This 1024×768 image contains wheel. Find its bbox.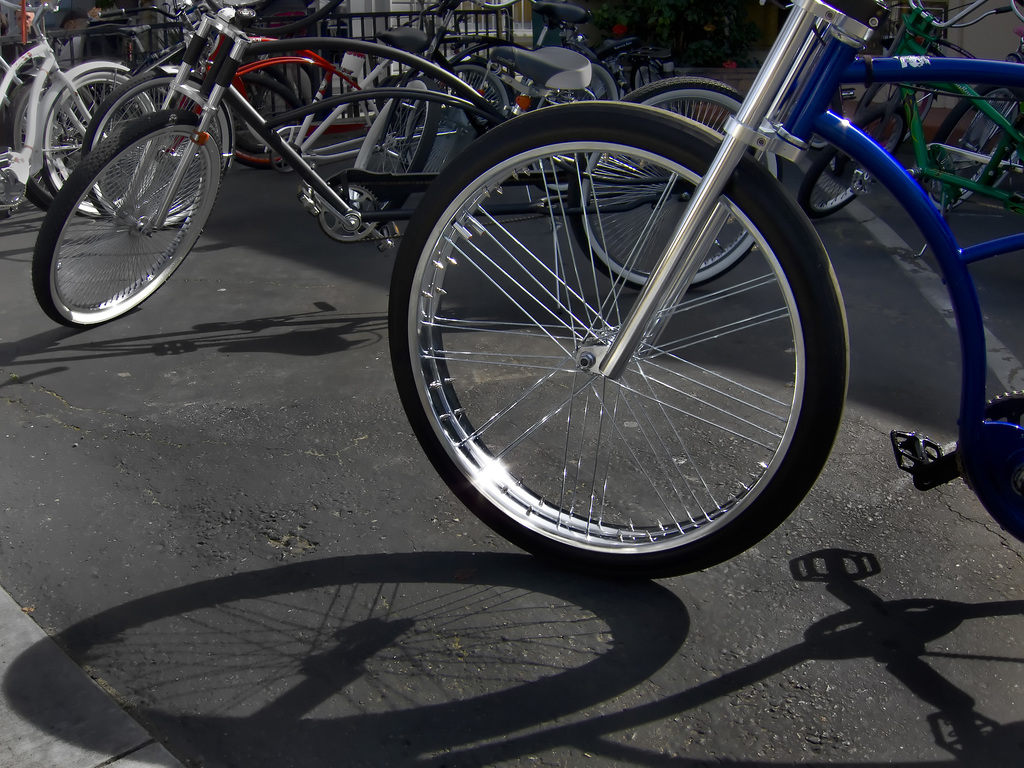
x1=1, y1=78, x2=103, y2=213.
